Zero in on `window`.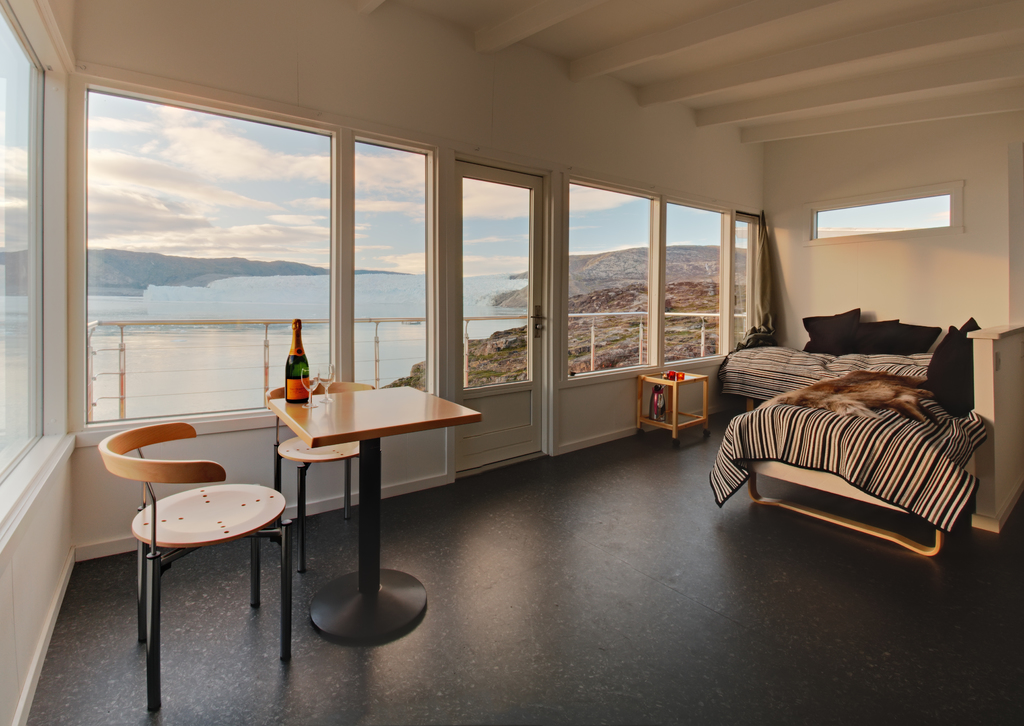
Zeroed in: crop(665, 195, 728, 365).
